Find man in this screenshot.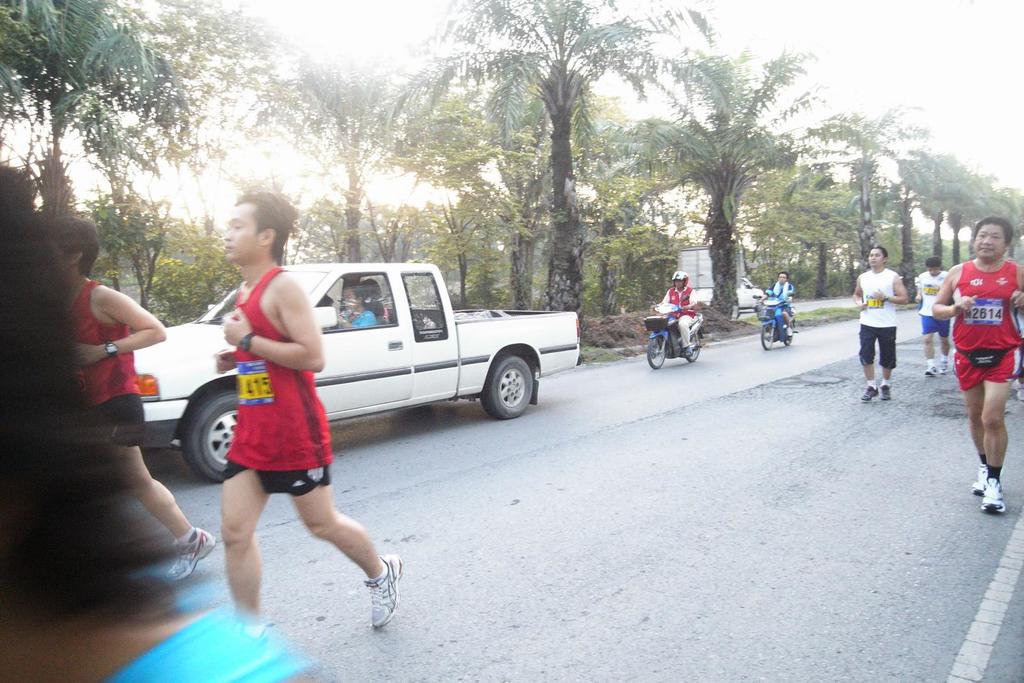
The bounding box for man is <bbox>849, 245, 911, 400</bbox>.
